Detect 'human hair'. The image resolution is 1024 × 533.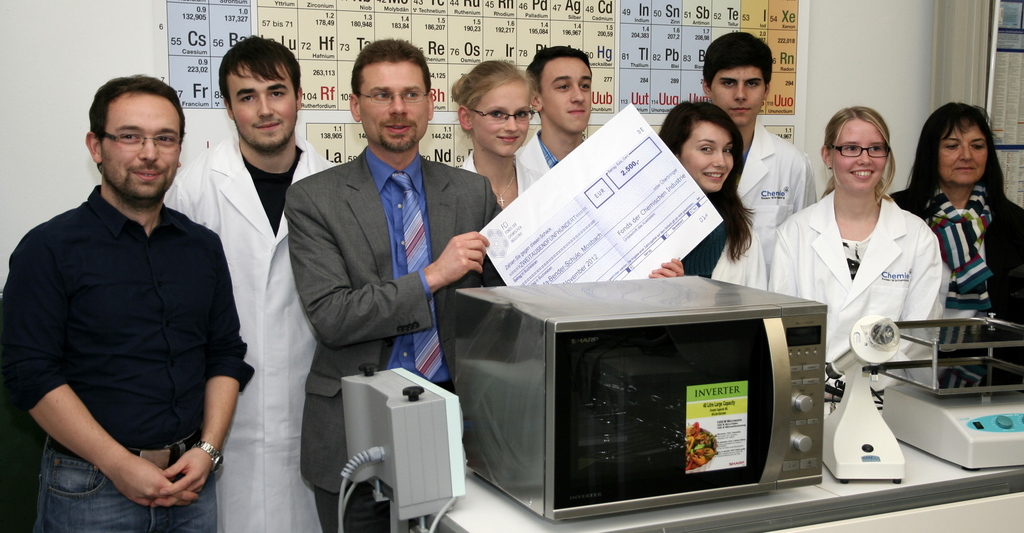
region(819, 106, 897, 212).
